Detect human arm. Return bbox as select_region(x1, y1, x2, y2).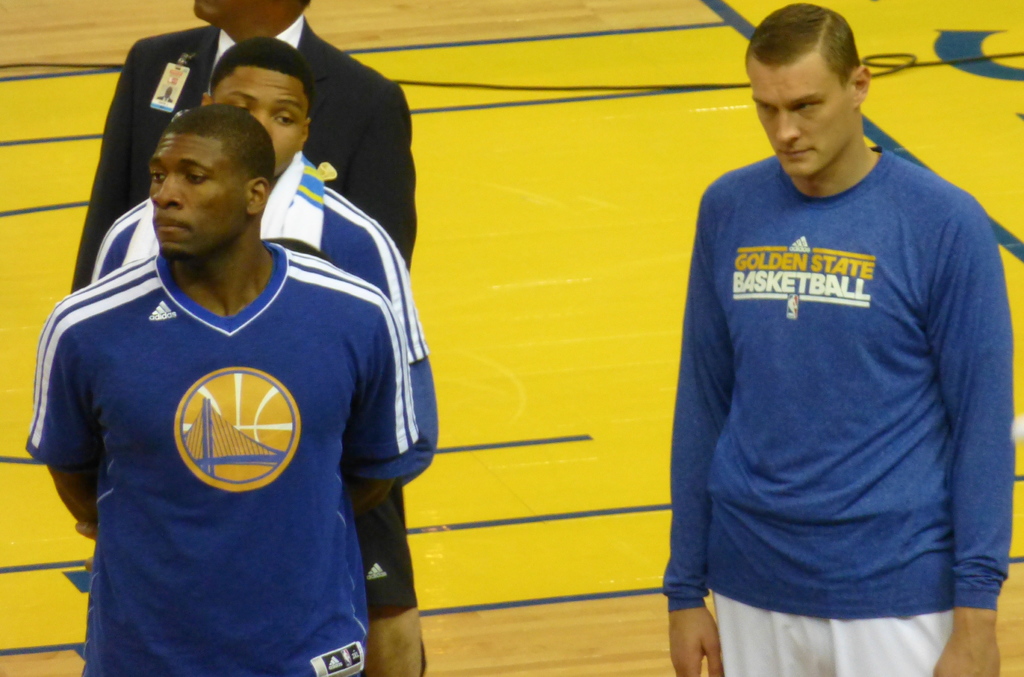
select_region(83, 203, 152, 298).
